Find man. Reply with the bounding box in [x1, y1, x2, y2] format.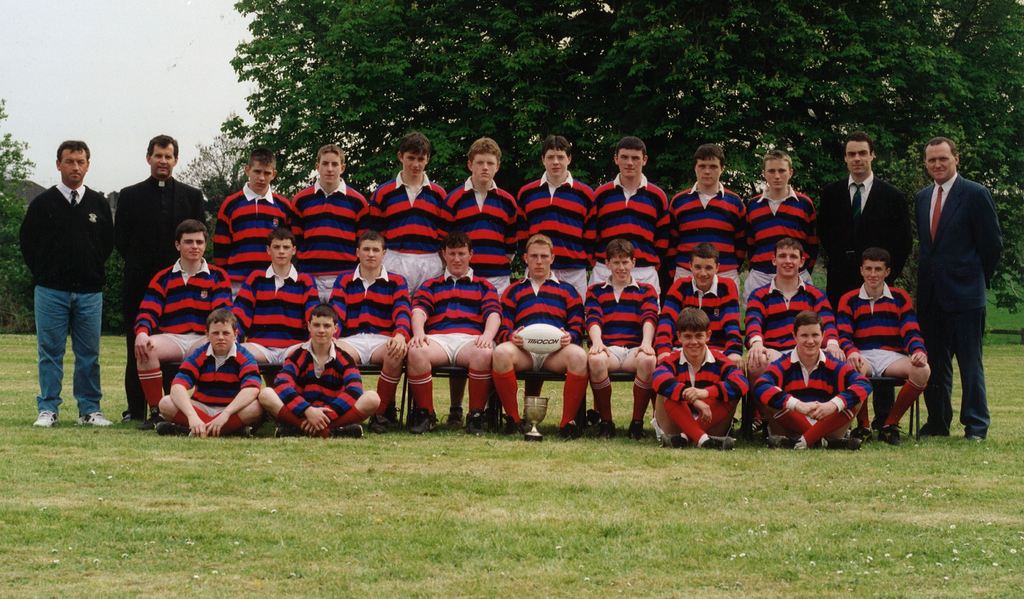
[833, 243, 934, 447].
